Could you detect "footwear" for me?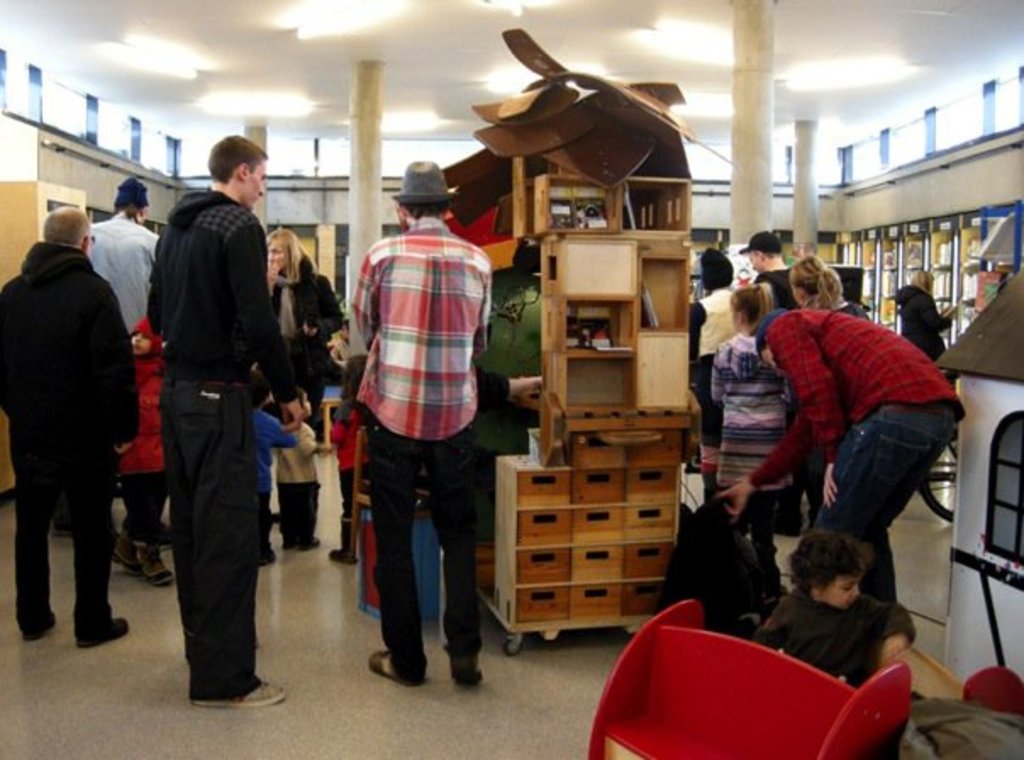
Detection result: <box>327,551,358,558</box>.
